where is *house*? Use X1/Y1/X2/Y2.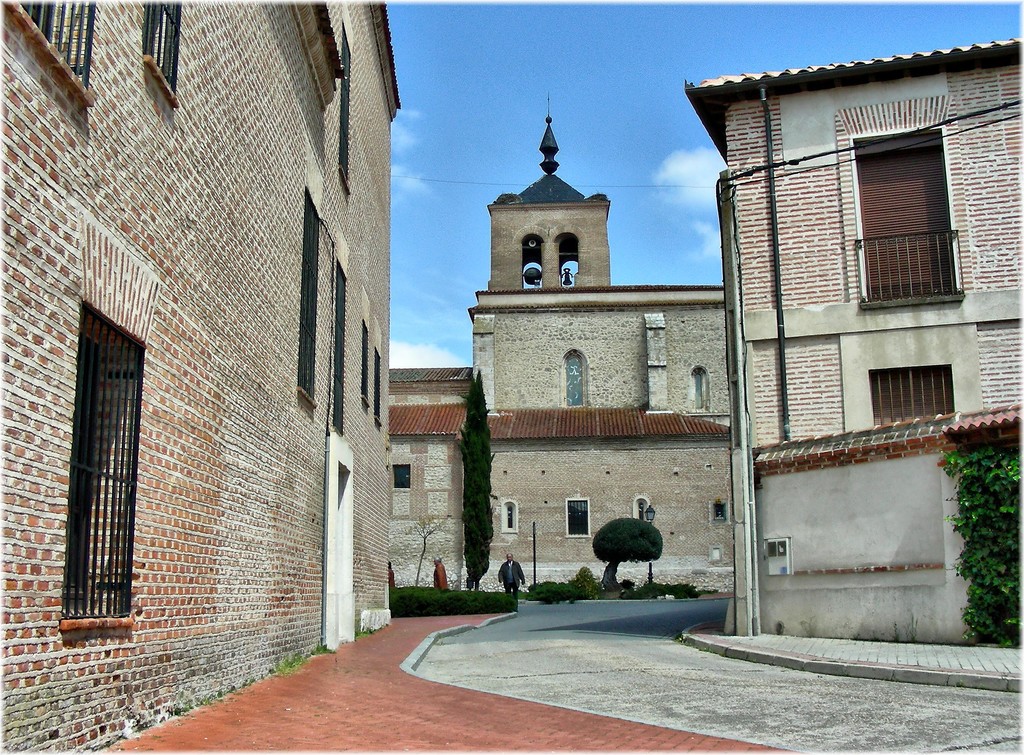
671/18/1021/605.
